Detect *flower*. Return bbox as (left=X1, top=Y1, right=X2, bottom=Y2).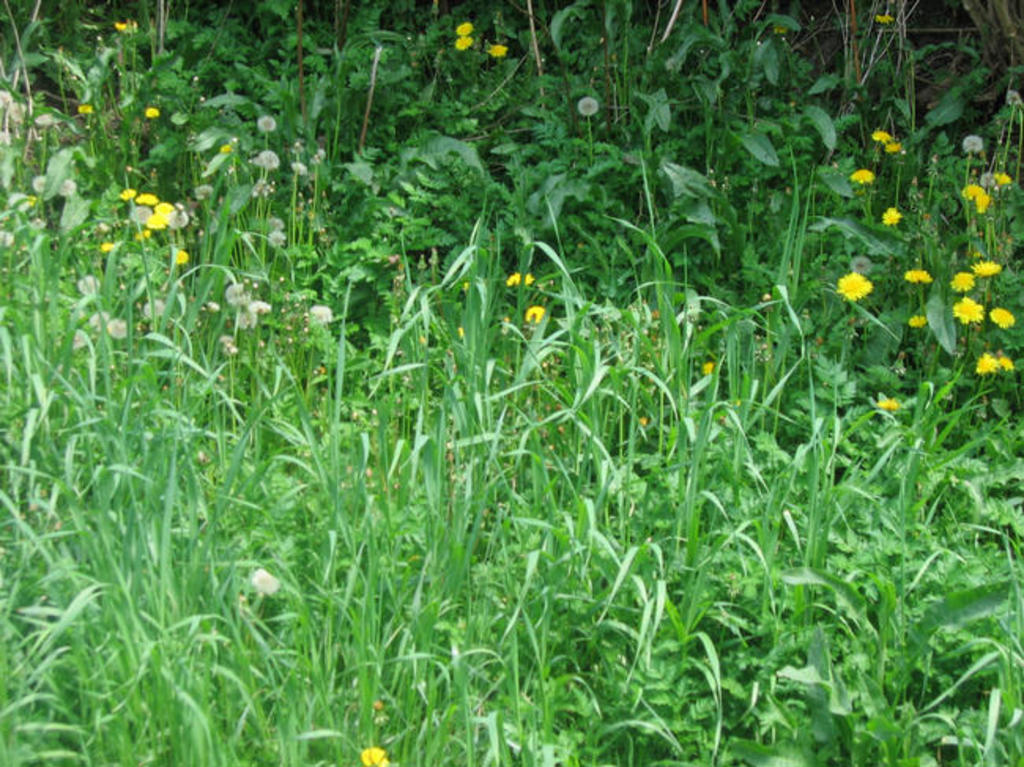
(left=854, top=167, right=877, bottom=181).
